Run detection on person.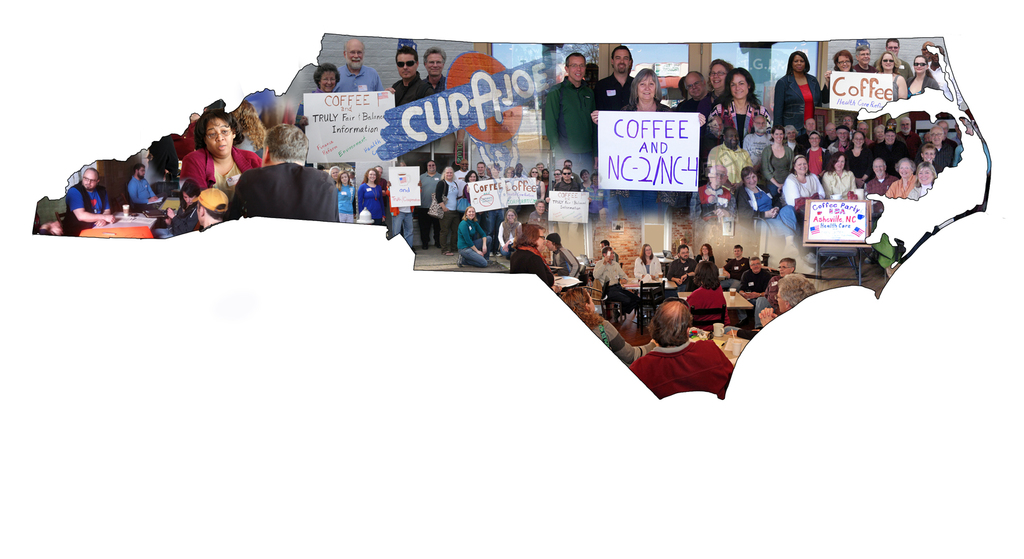
Result: [left=64, top=168, right=116, bottom=235].
